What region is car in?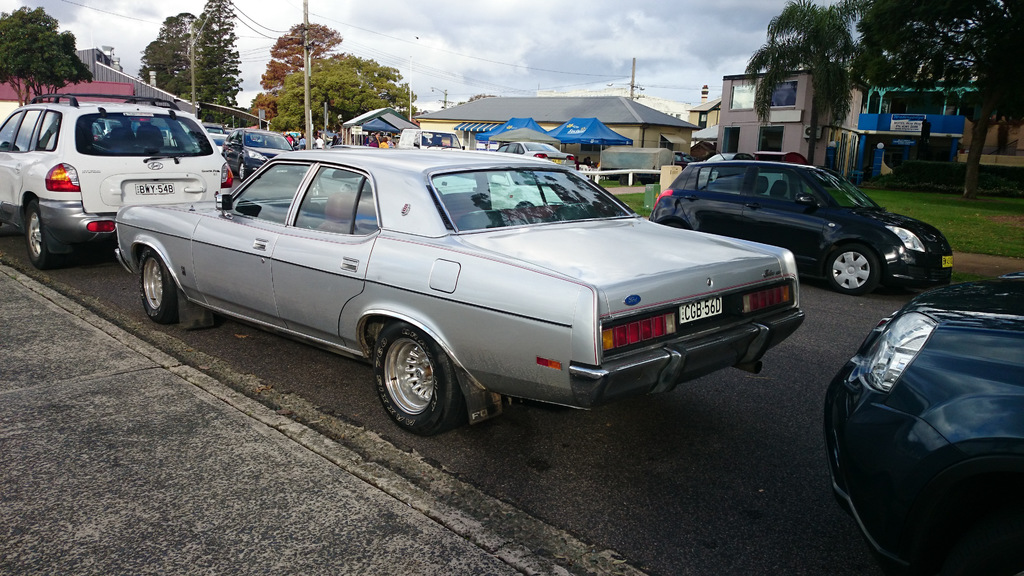
[0,93,236,266].
